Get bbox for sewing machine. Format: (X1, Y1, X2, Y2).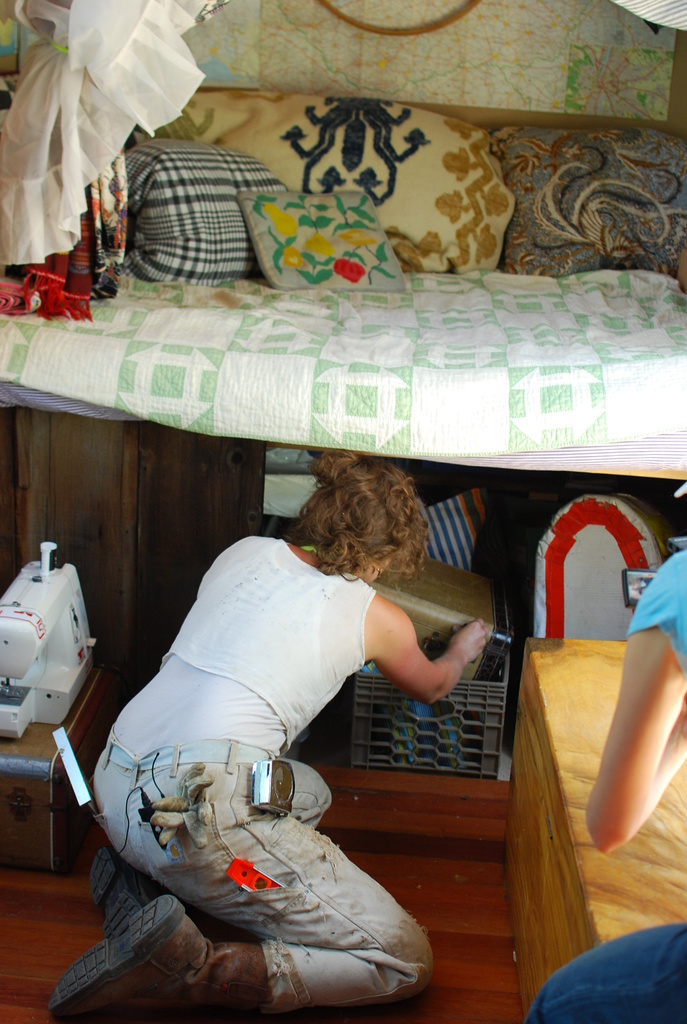
(0, 536, 103, 741).
